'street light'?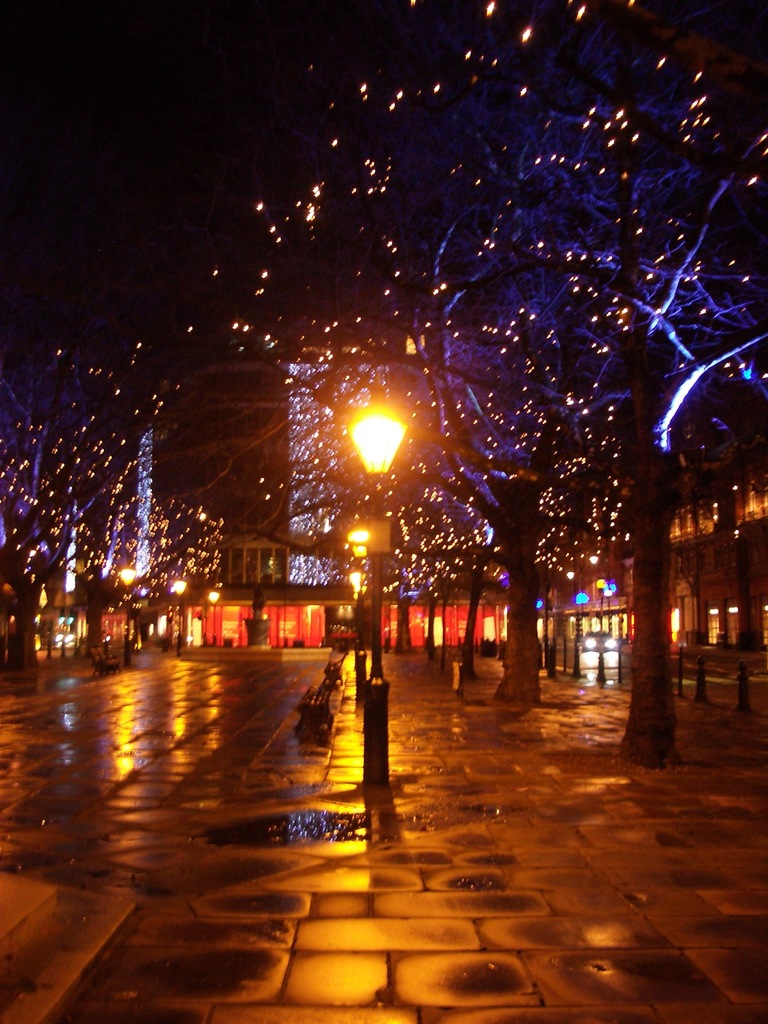
x1=346, y1=568, x2=364, y2=632
